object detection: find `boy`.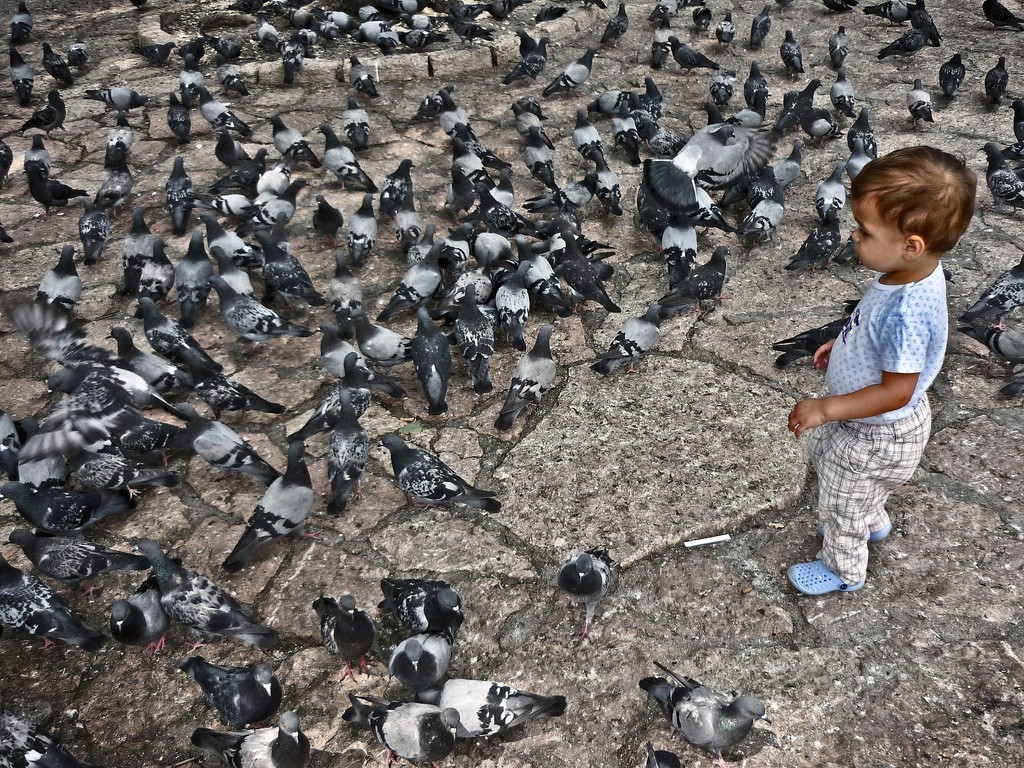
{"left": 783, "top": 144, "right": 982, "bottom": 602}.
